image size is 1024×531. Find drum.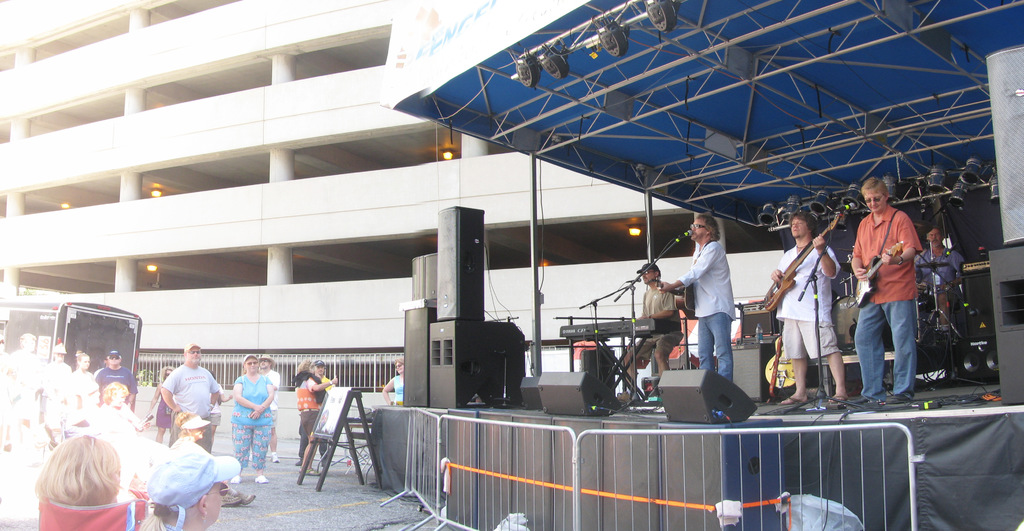
pyautogui.locateOnScreen(830, 297, 858, 351).
